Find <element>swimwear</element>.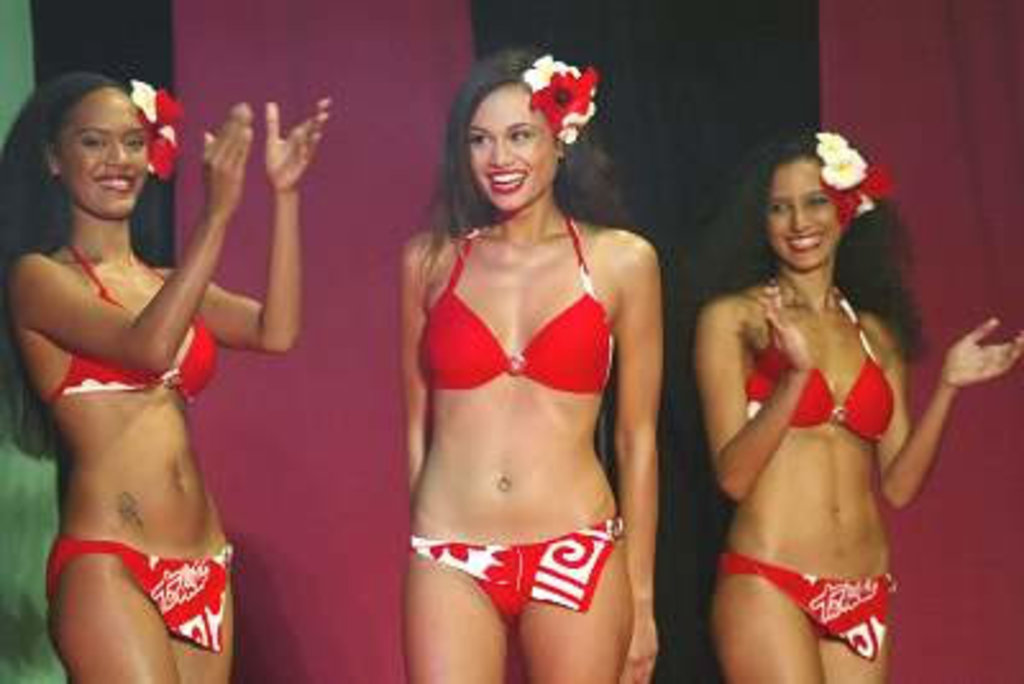
bbox=[404, 205, 617, 397].
